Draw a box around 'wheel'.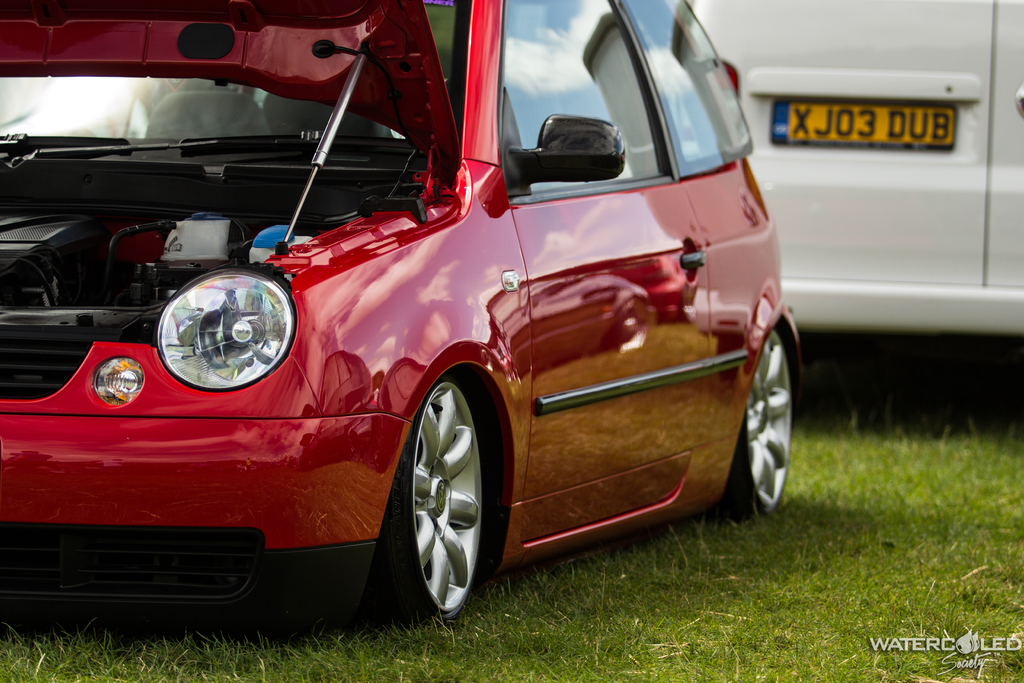
[708, 327, 792, 520].
